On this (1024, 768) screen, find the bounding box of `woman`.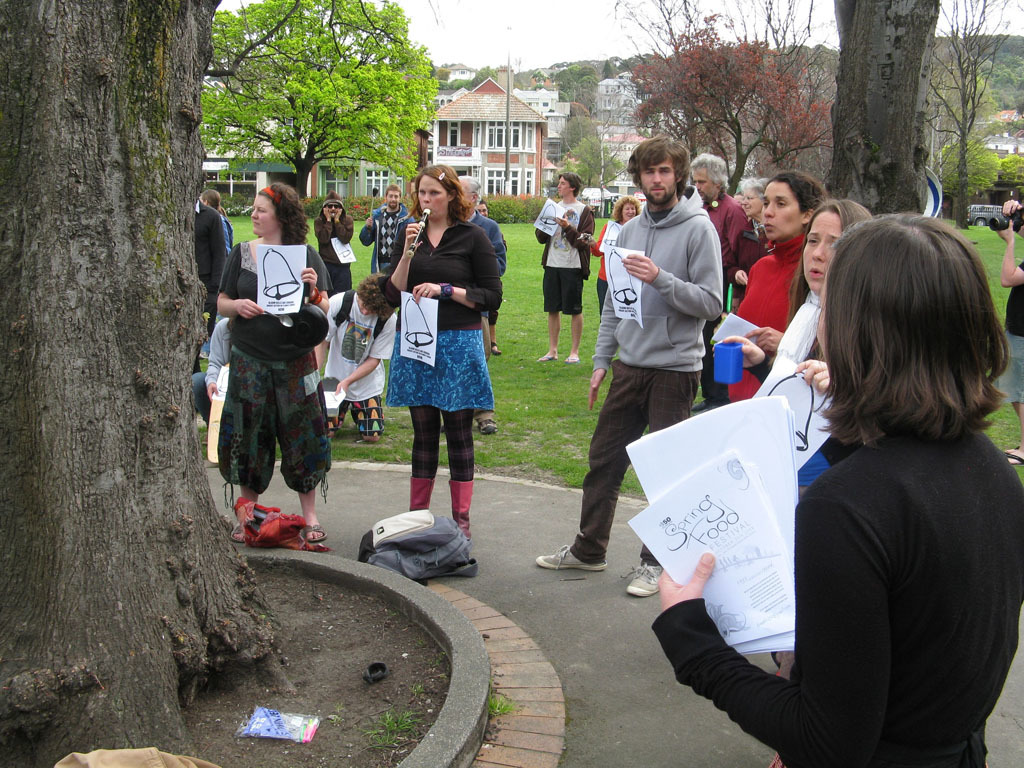
Bounding box: x1=586, y1=200, x2=637, y2=317.
